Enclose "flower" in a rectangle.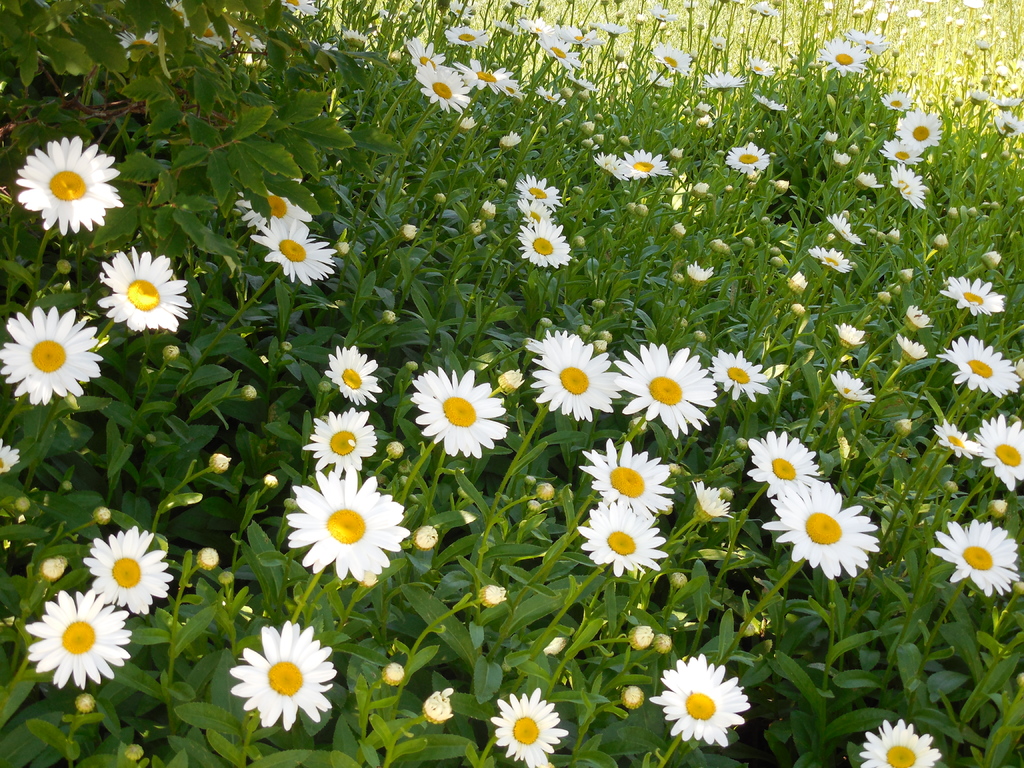
Rect(518, 217, 578, 273).
